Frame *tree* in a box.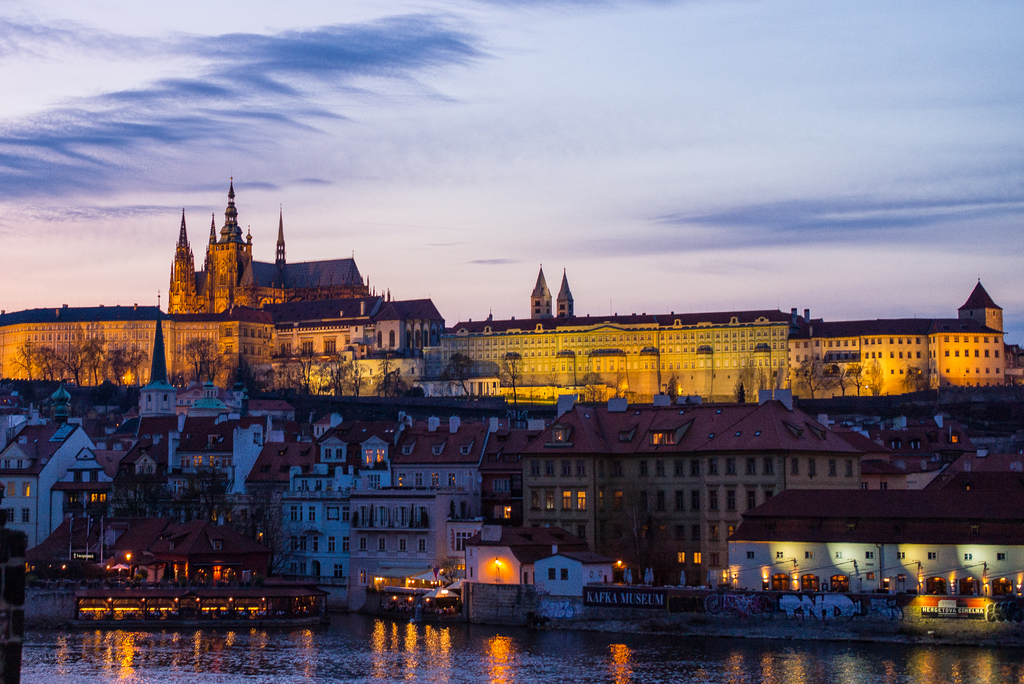
x1=173 y1=334 x2=229 y2=389.
